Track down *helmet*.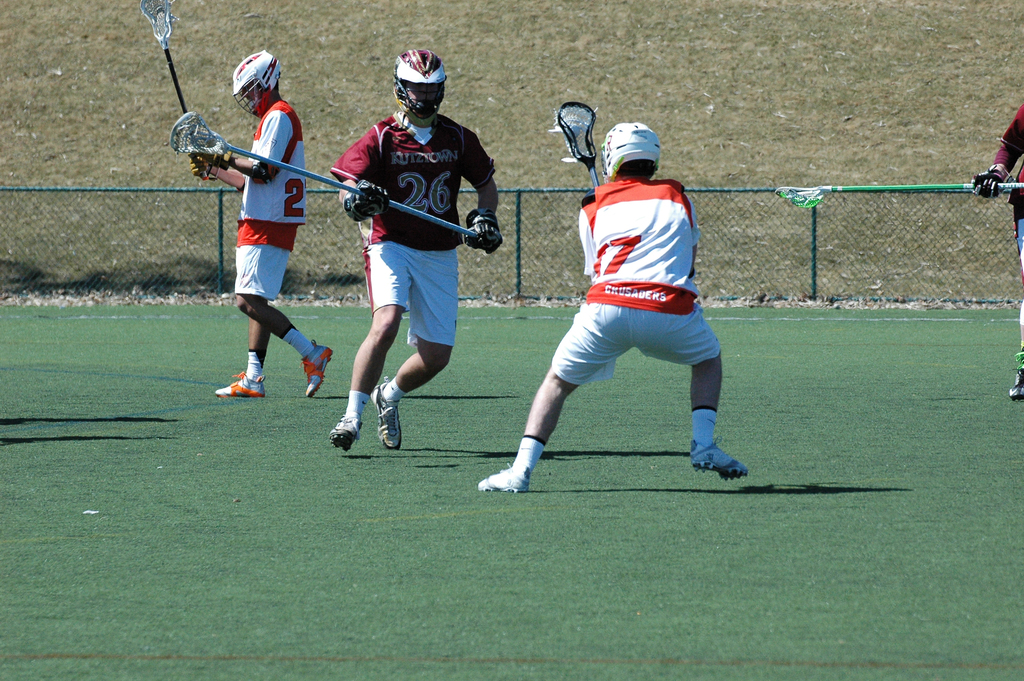
Tracked to pyautogui.locateOnScreen(386, 50, 453, 113).
